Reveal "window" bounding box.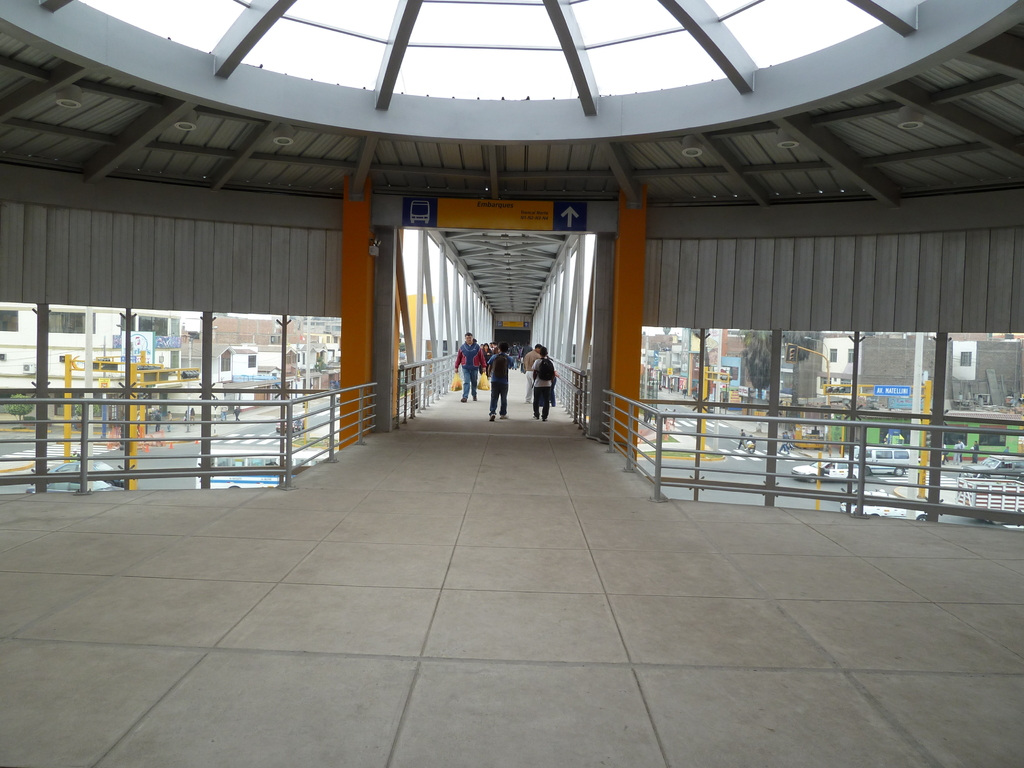
Revealed: [x1=122, y1=314, x2=177, y2=332].
